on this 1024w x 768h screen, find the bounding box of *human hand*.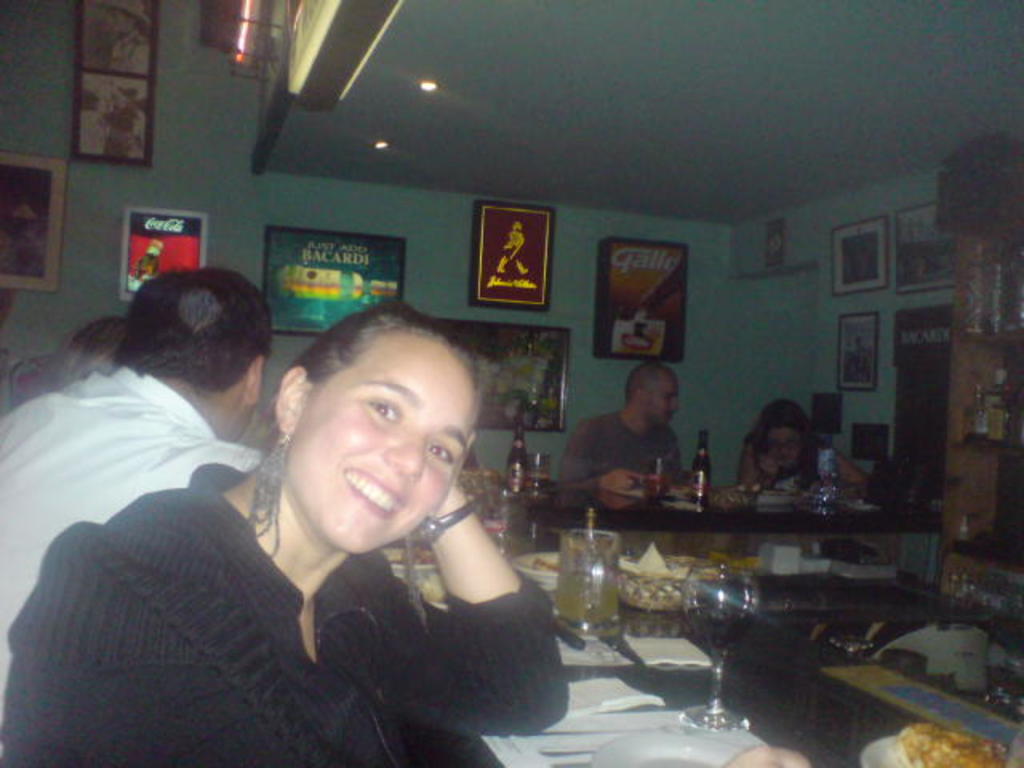
Bounding box: bbox(602, 467, 646, 496).
